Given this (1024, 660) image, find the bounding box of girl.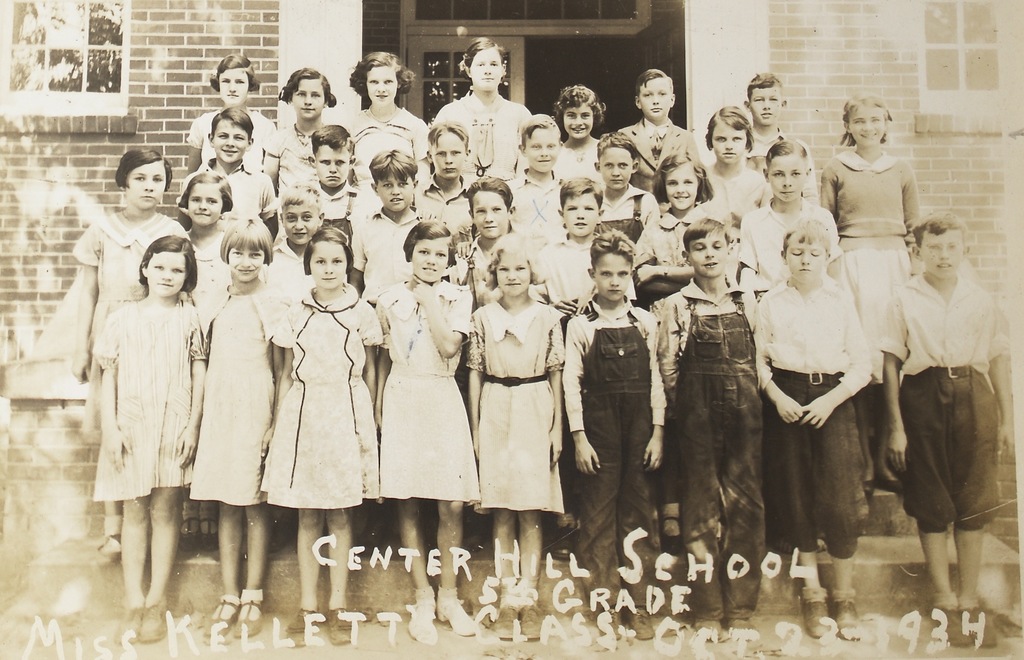
bbox=(278, 64, 351, 198).
